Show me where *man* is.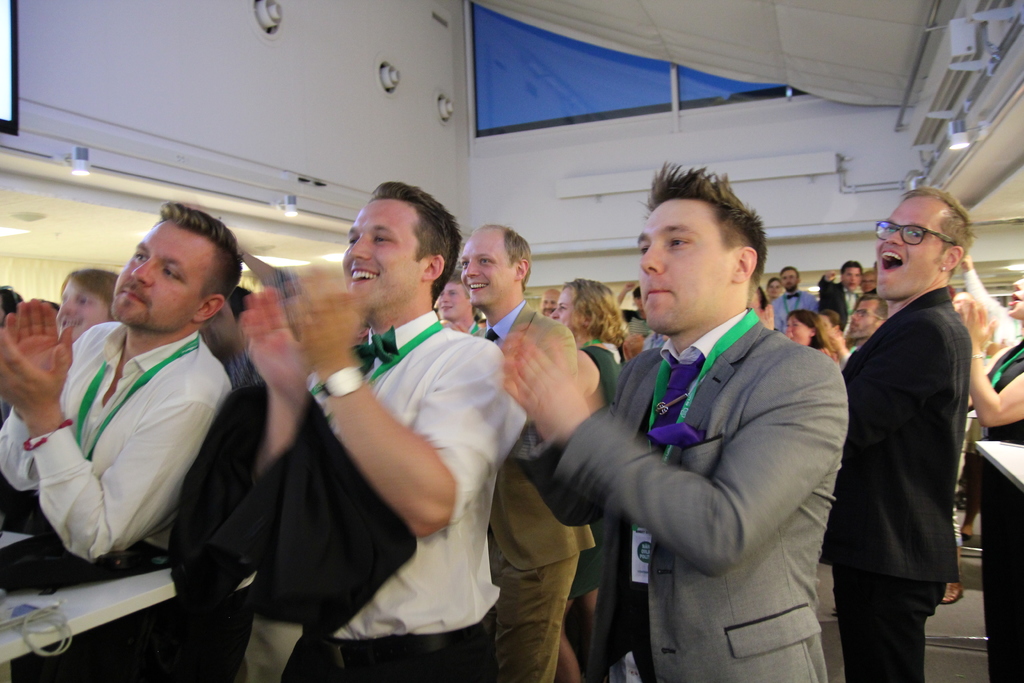
*man* is at 50:262:116:334.
